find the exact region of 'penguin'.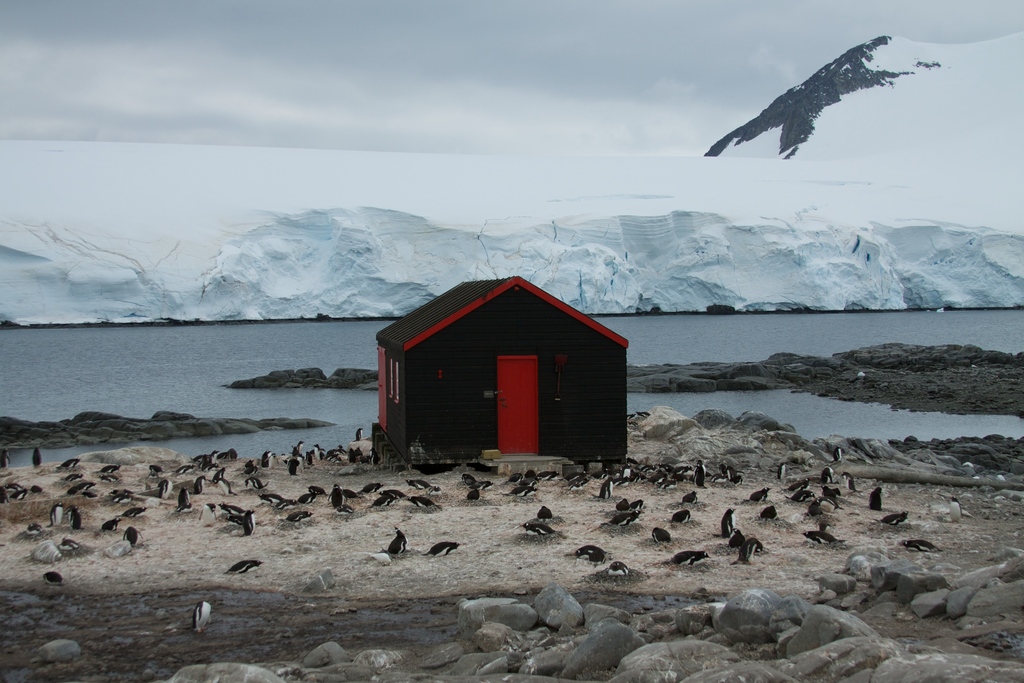
Exact region: detection(298, 487, 328, 504).
